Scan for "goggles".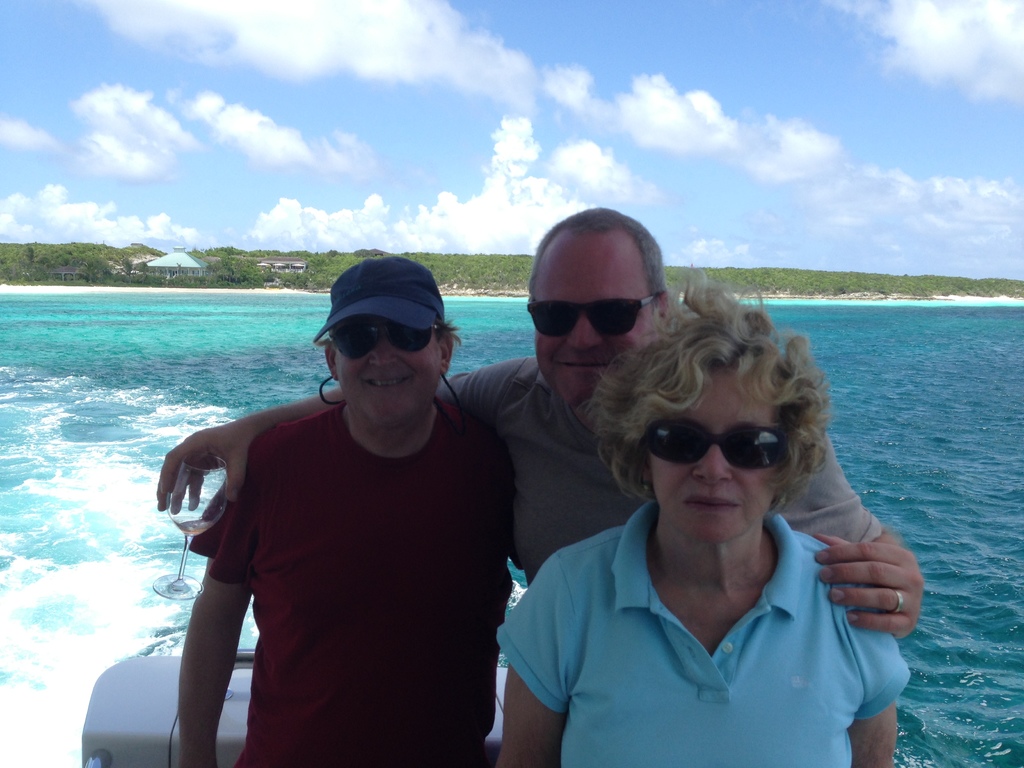
Scan result: {"x1": 637, "y1": 417, "x2": 788, "y2": 472}.
